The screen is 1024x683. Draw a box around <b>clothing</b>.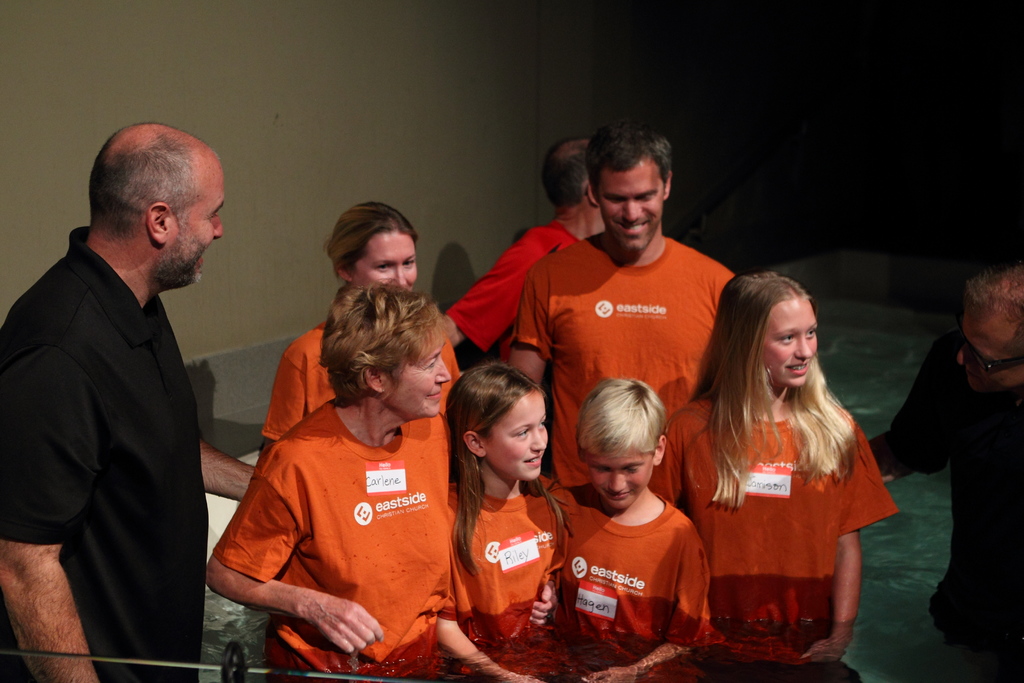
x1=512, y1=227, x2=738, y2=488.
